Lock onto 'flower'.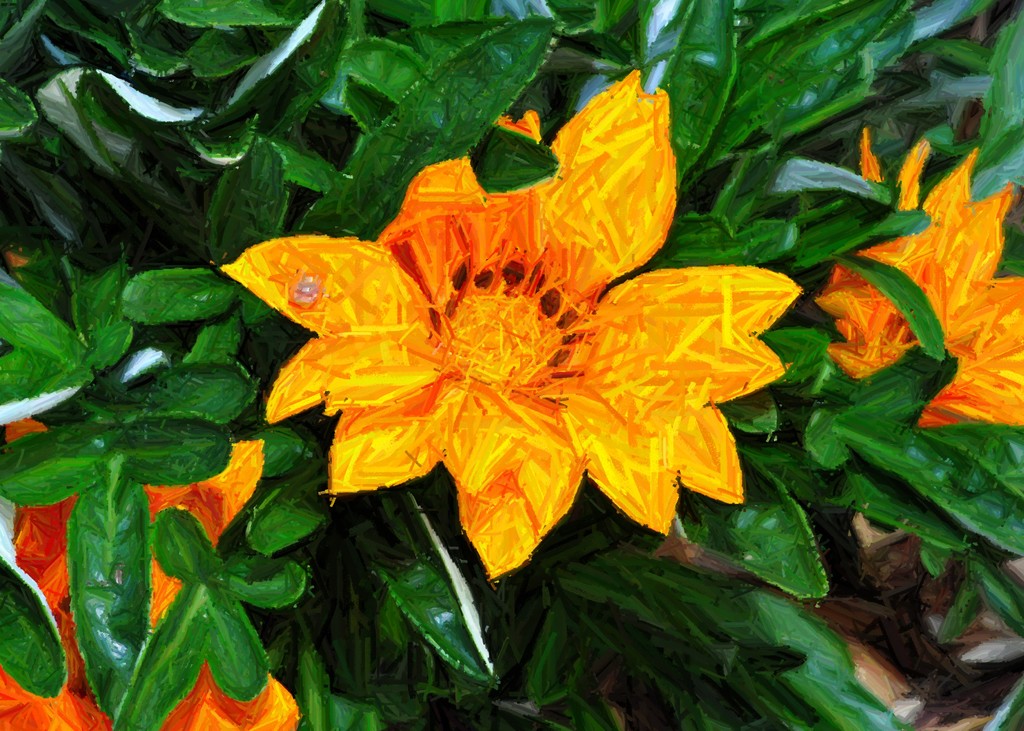
Locked: {"left": 0, "top": 437, "right": 294, "bottom": 730}.
